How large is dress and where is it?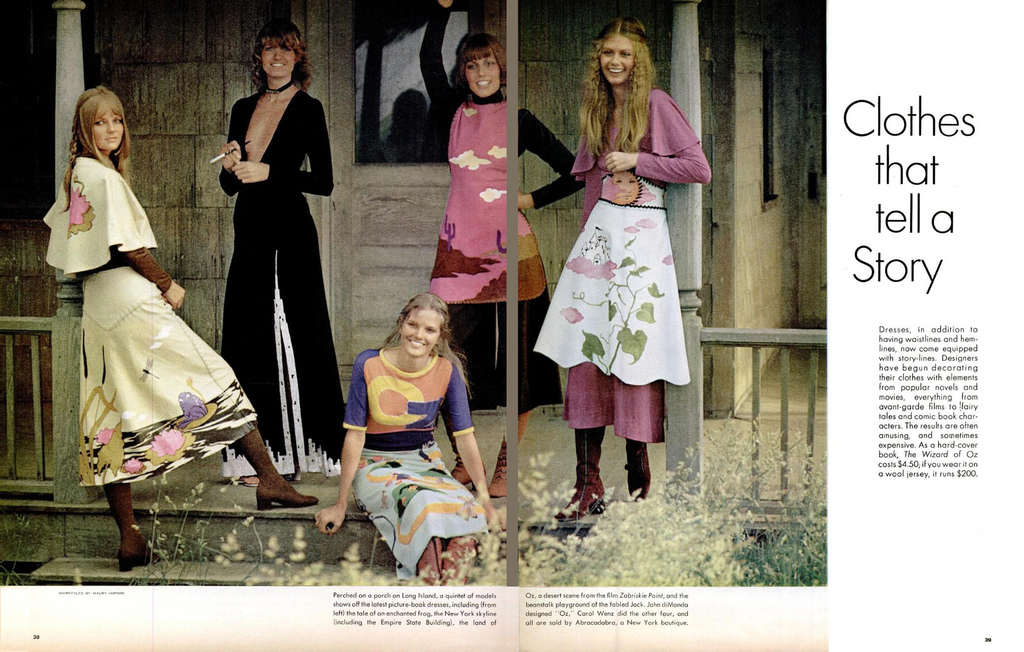
Bounding box: left=218, top=88, right=346, bottom=477.
